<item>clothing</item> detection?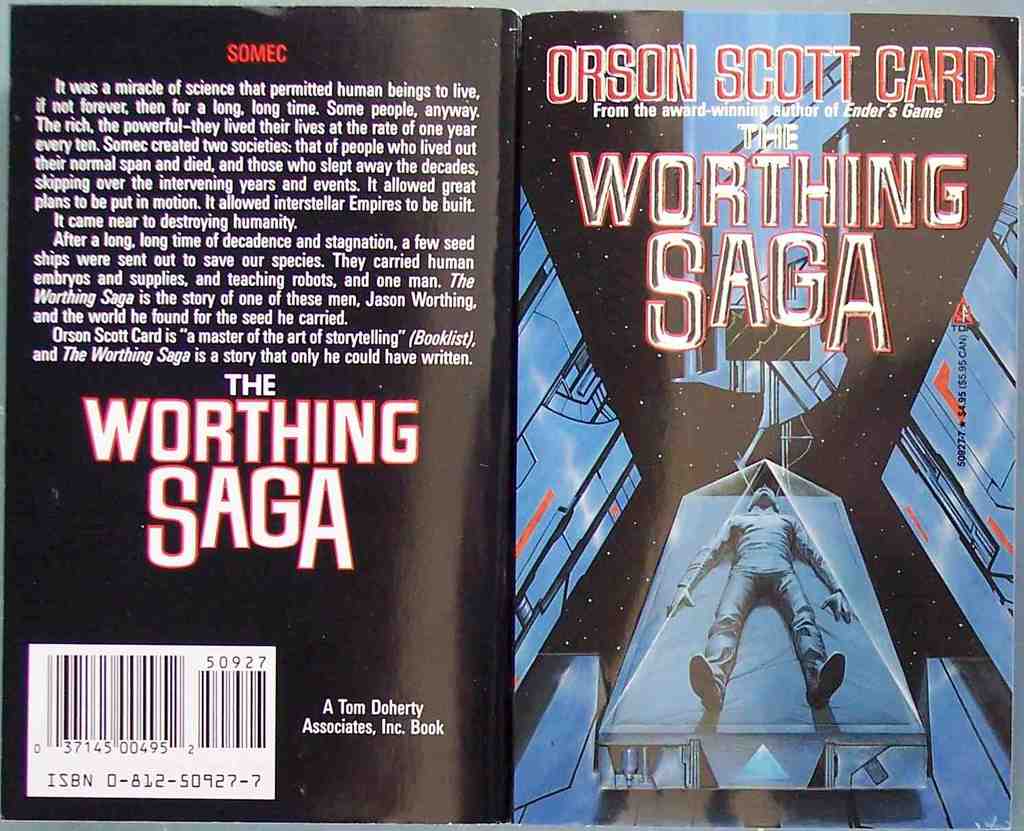
detection(674, 514, 832, 692)
